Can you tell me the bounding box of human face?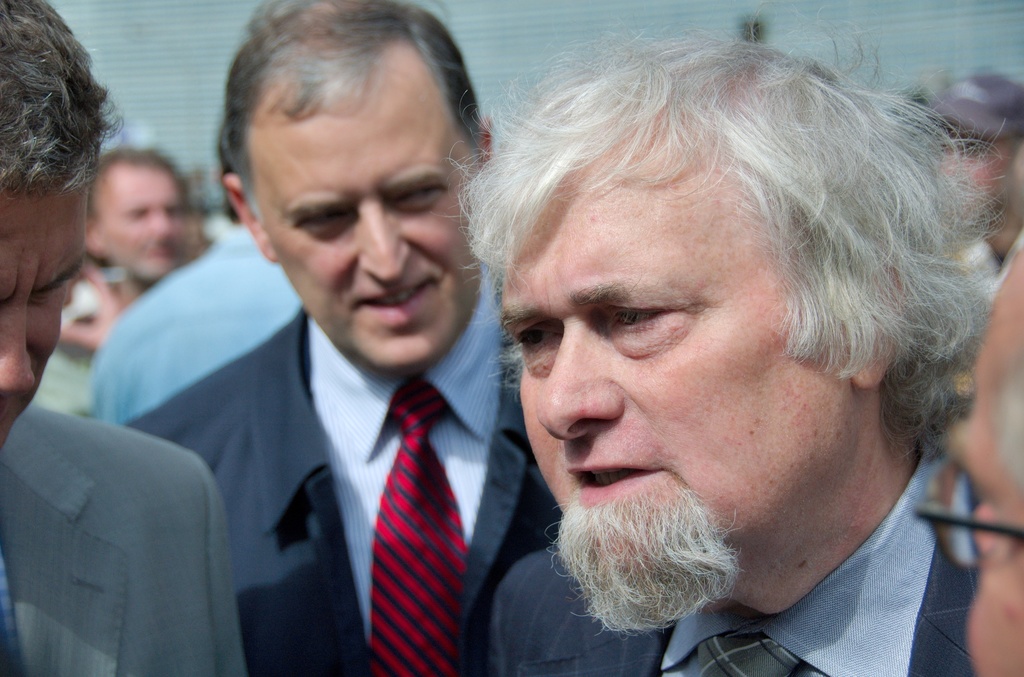
{"left": 1, "top": 189, "right": 89, "bottom": 444}.
